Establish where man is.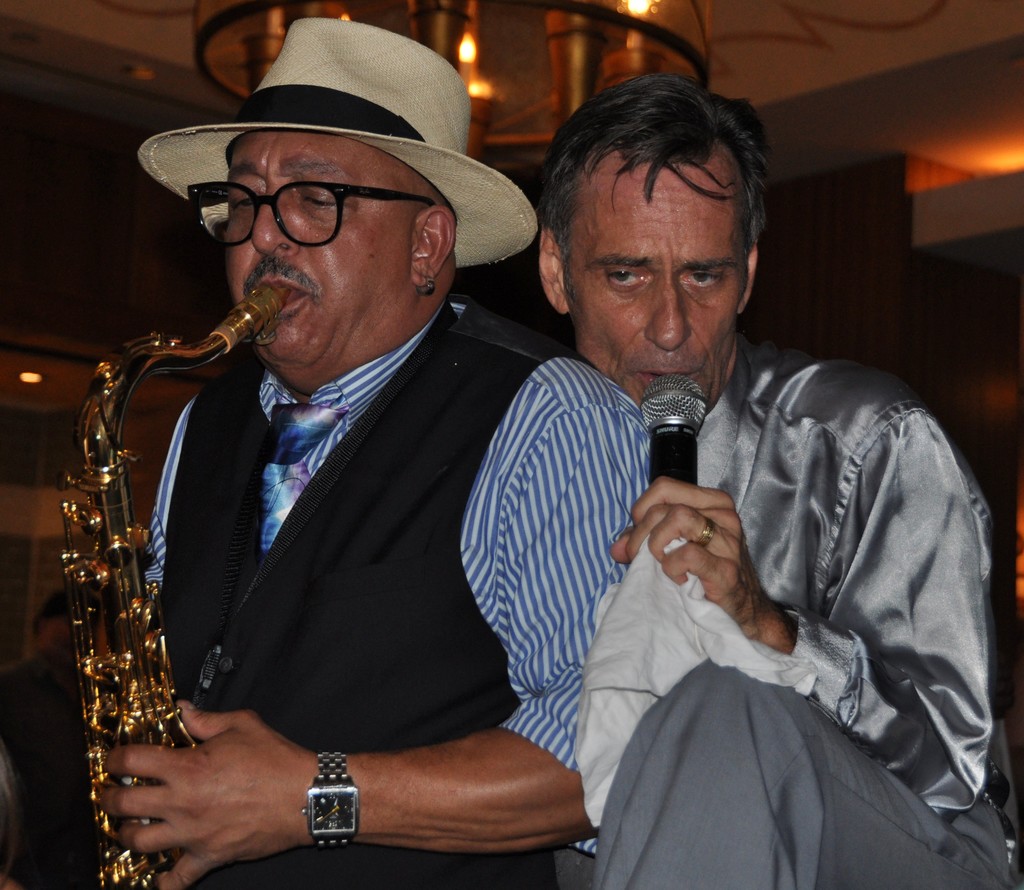
Established at locate(519, 52, 1023, 889).
